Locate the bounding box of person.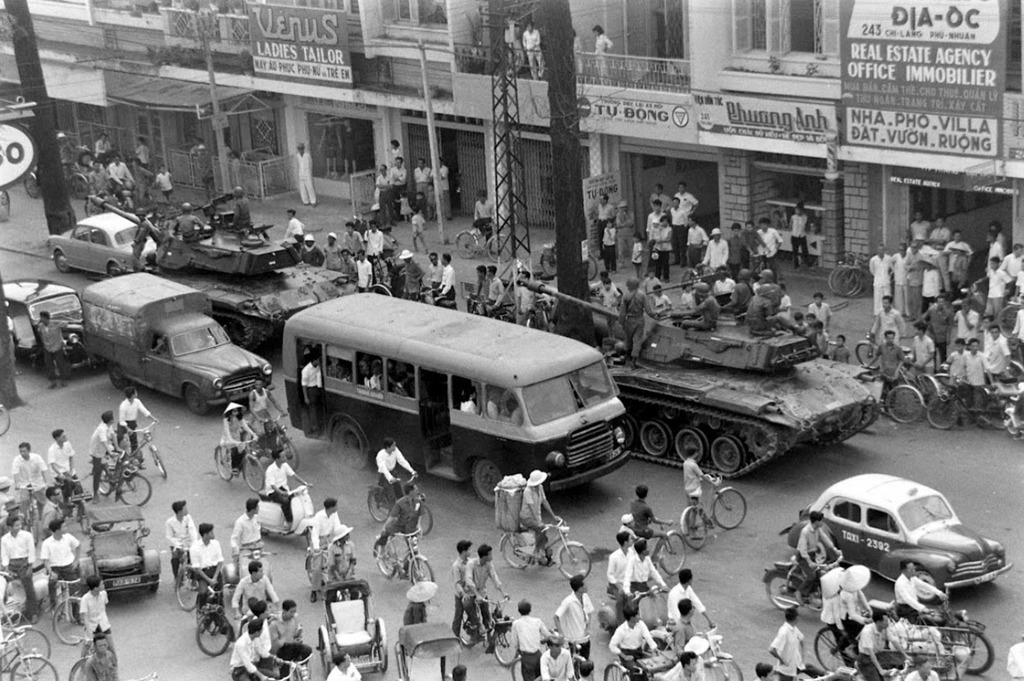
Bounding box: 804/314/815/329.
